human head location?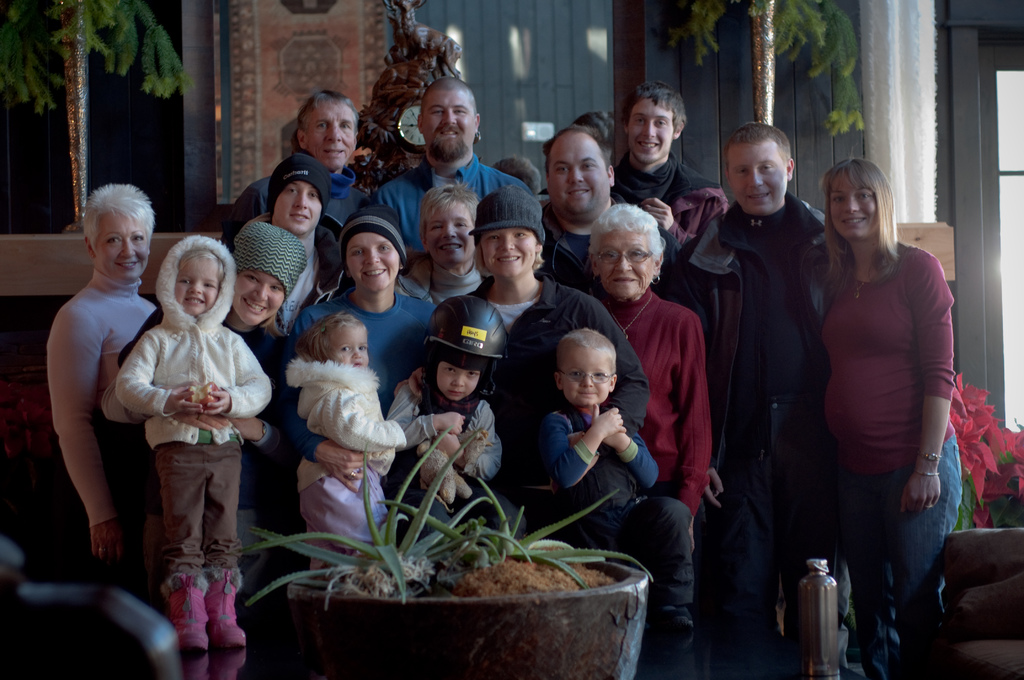
pyautogui.locateOnScreen(81, 182, 160, 284)
